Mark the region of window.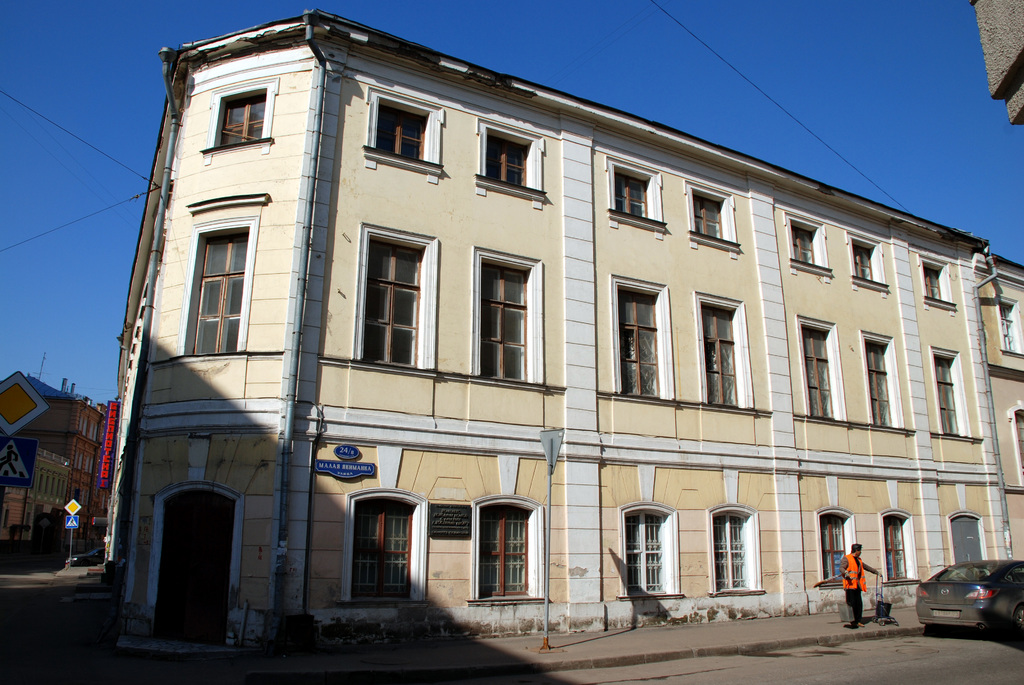
Region: select_region(478, 258, 529, 379).
